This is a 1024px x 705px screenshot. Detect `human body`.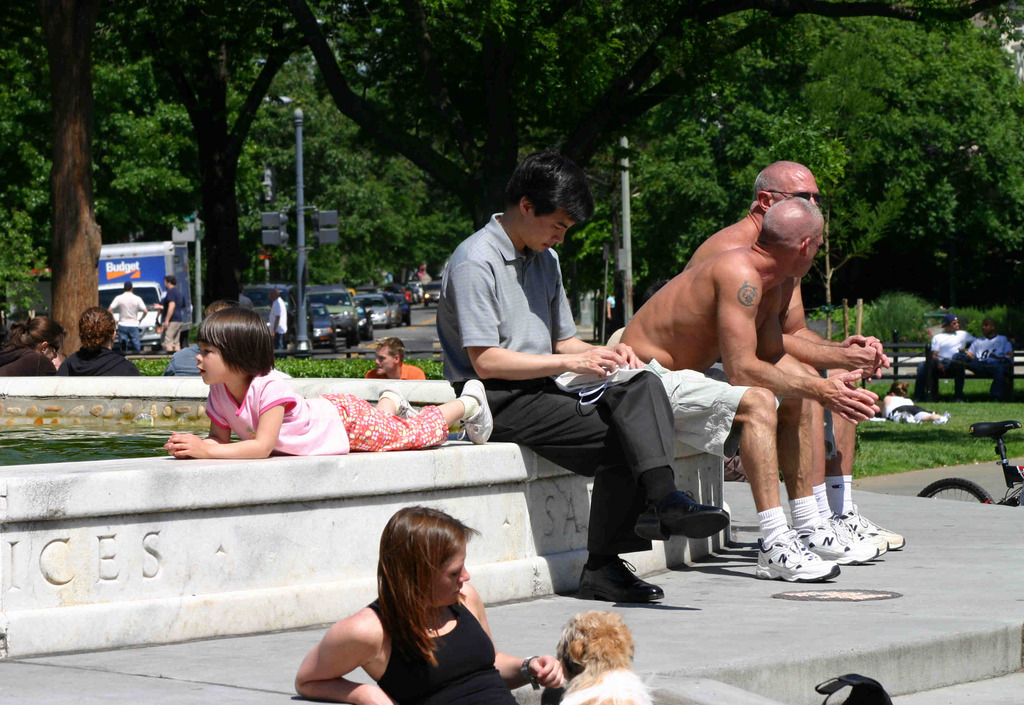
crop(271, 300, 287, 351).
